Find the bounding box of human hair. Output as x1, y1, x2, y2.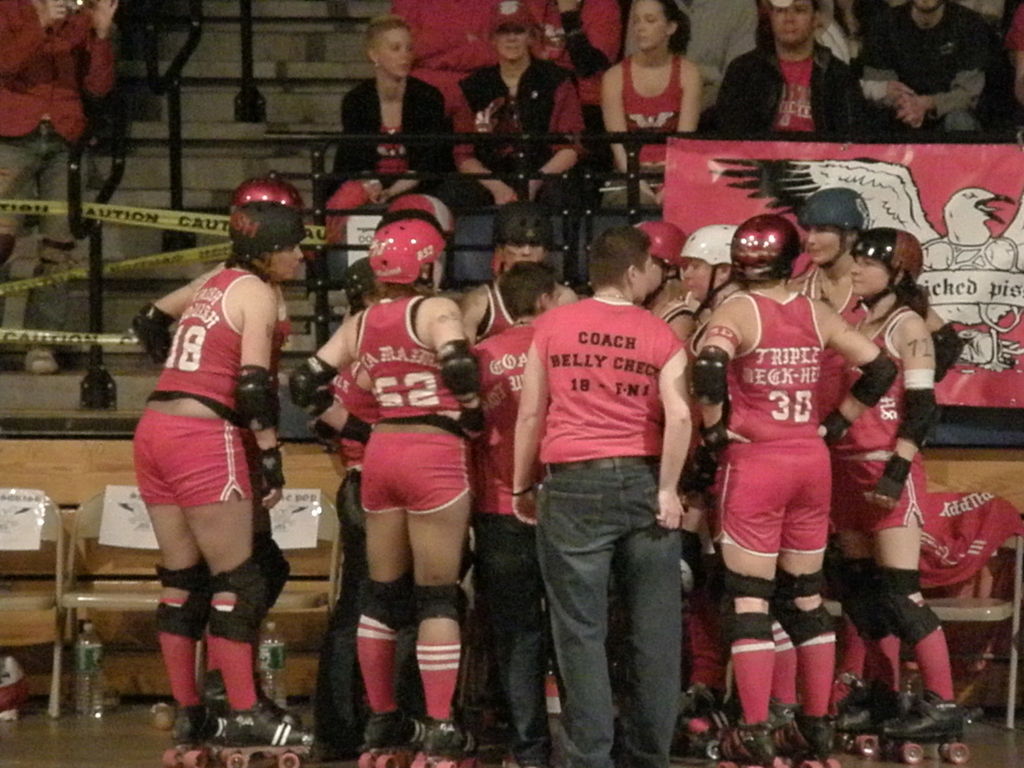
655, 0, 696, 55.
